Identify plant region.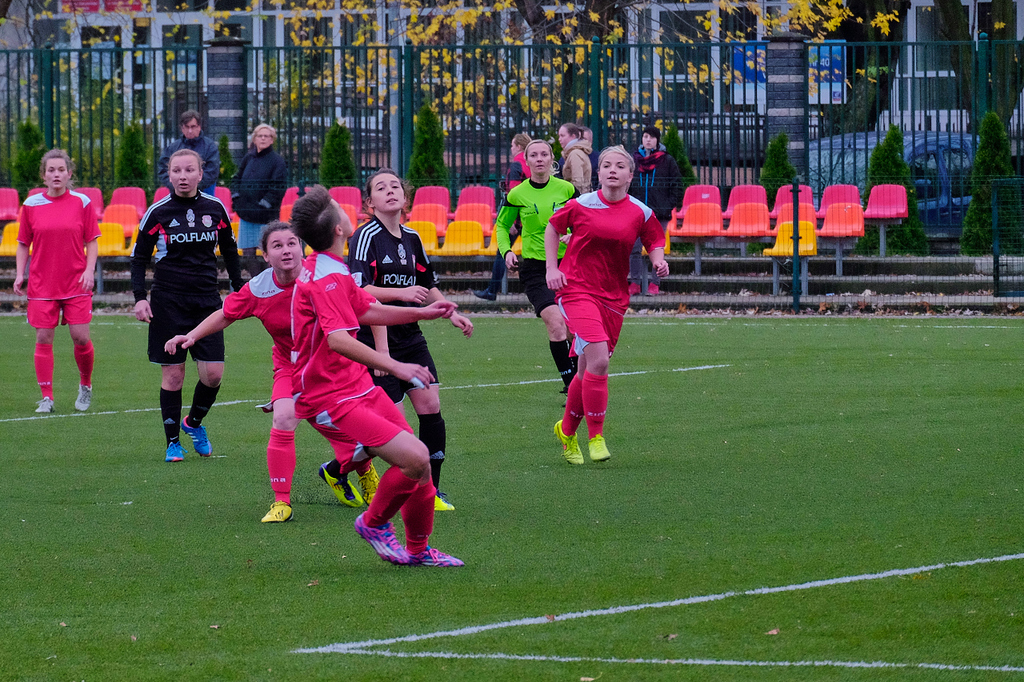
Region: [956,111,1023,258].
